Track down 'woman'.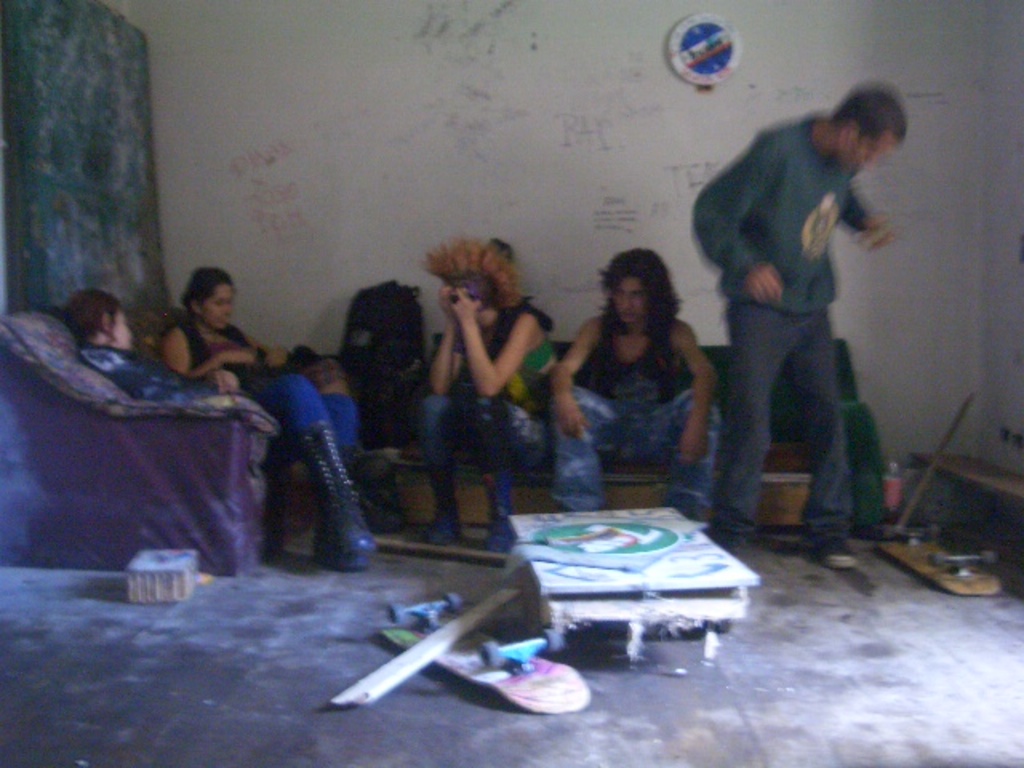
Tracked to {"left": 550, "top": 243, "right": 731, "bottom": 520}.
